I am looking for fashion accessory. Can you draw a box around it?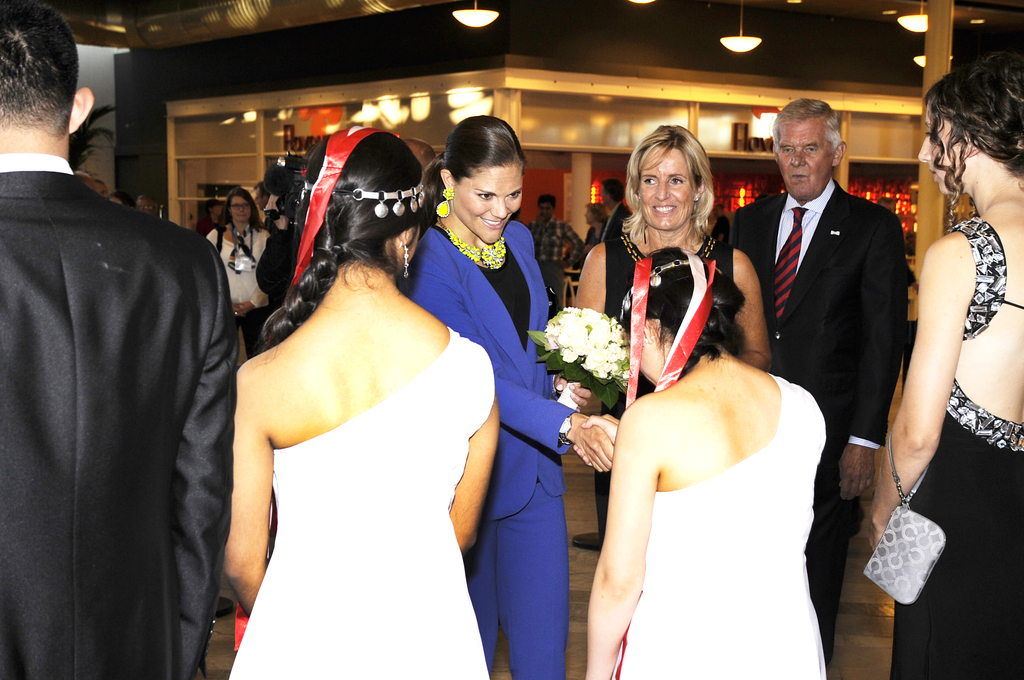
Sure, the bounding box is 772,203,806,321.
